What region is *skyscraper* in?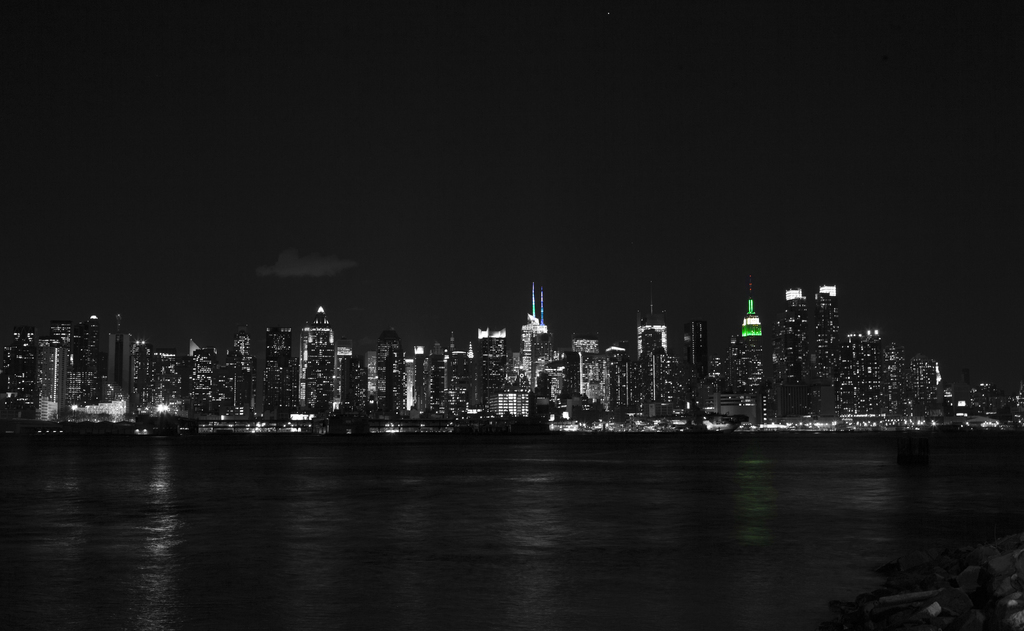
bbox=[424, 337, 480, 418].
